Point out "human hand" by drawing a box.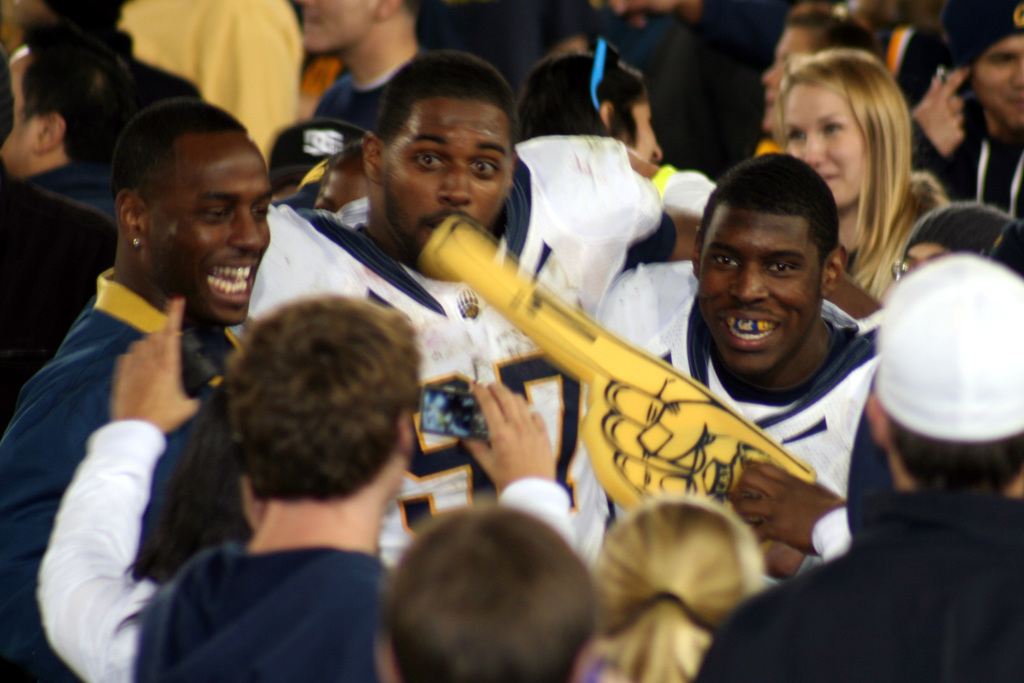
{"x1": 912, "y1": 66, "x2": 974, "y2": 158}.
